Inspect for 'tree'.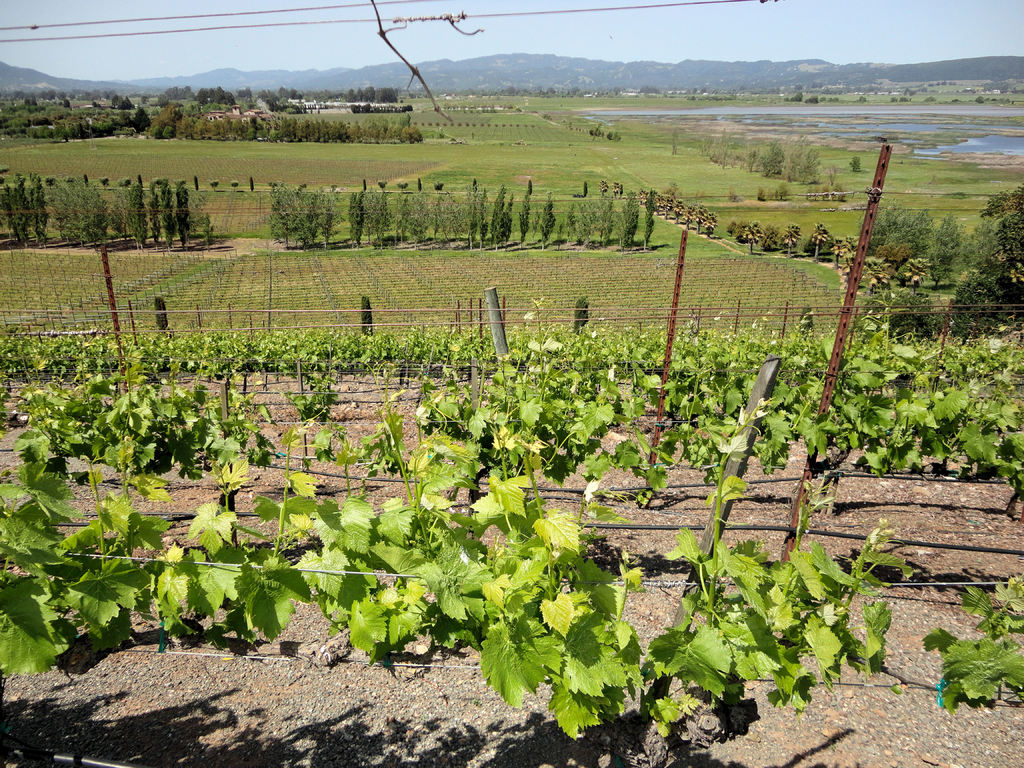
Inspection: left=790, top=90, right=801, bottom=106.
